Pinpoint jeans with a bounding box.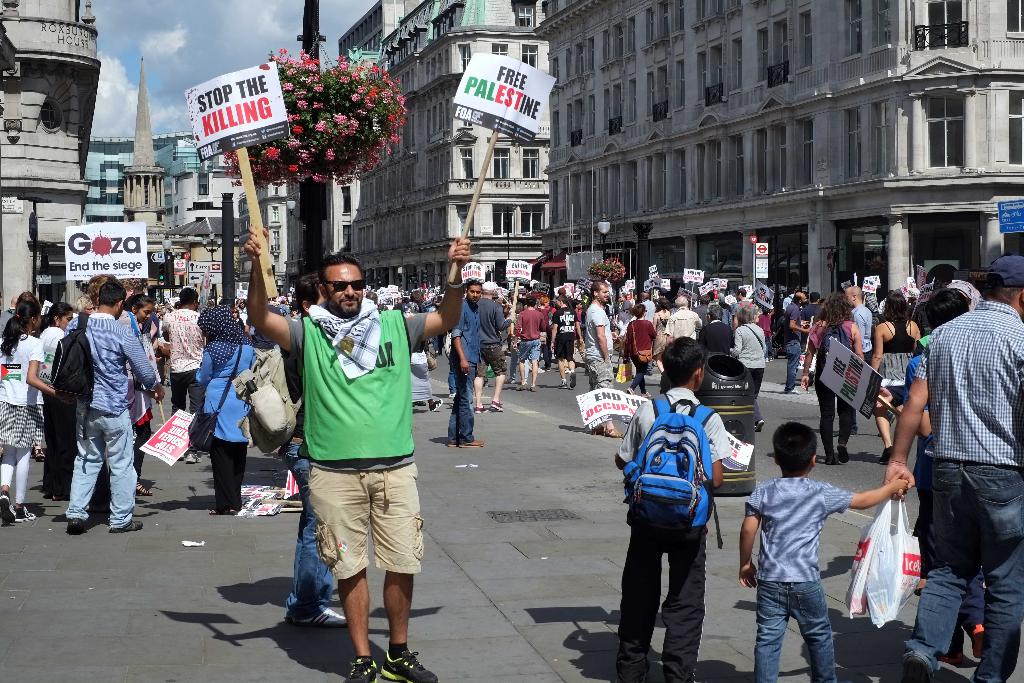
region(785, 342, 797, 387).
